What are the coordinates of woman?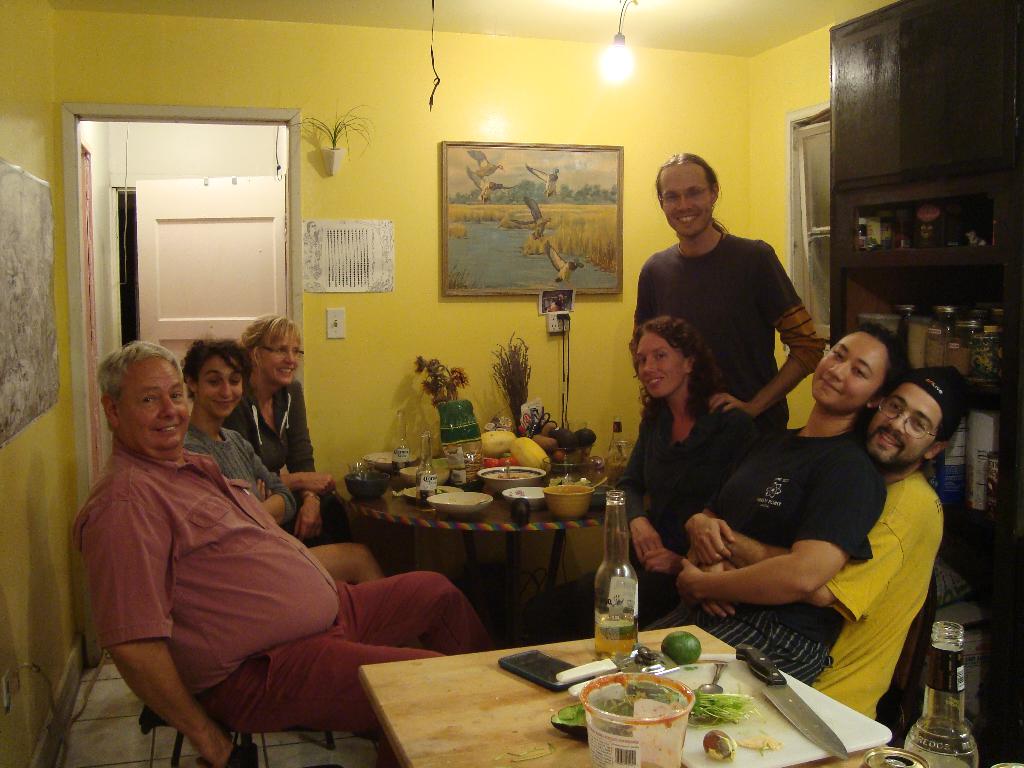
[620, 291, 752, 587].
